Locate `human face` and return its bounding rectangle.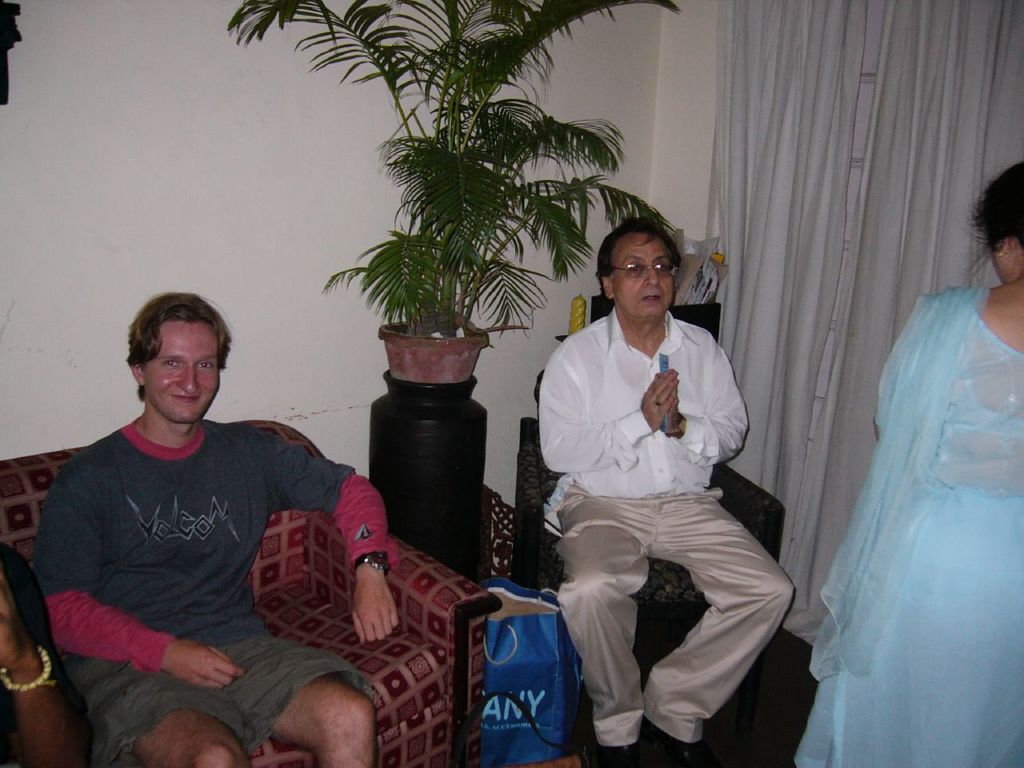
select_region(146, 318, 222, 426).
